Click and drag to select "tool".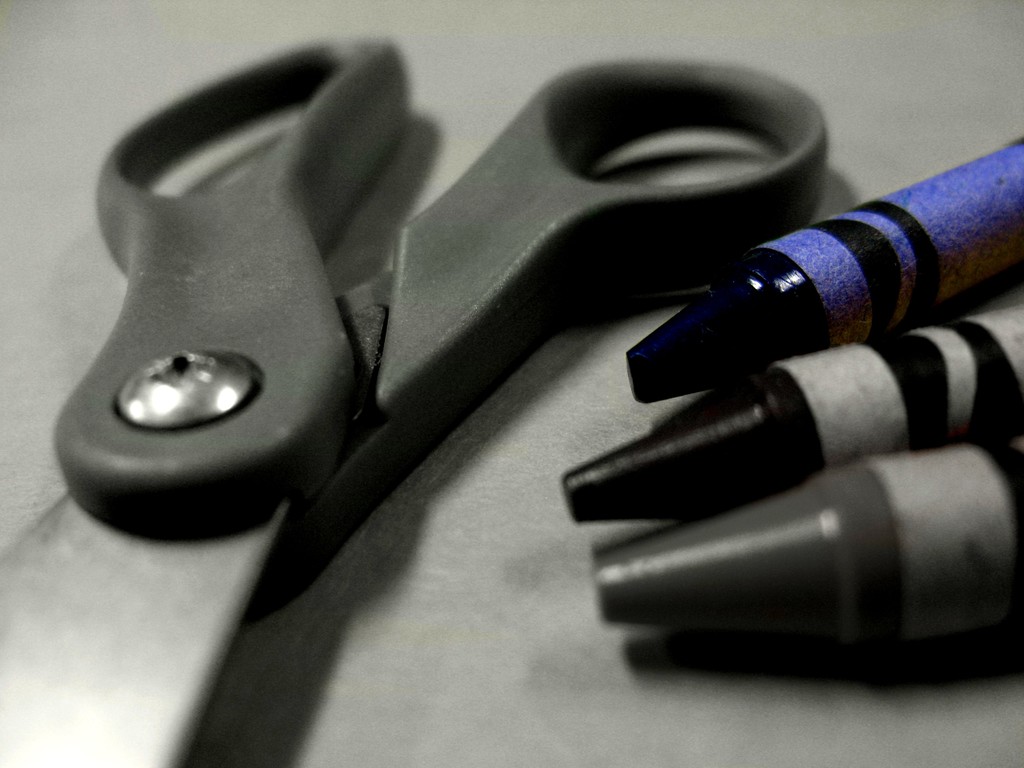
Selection: box(0, 34, 822, 767).
